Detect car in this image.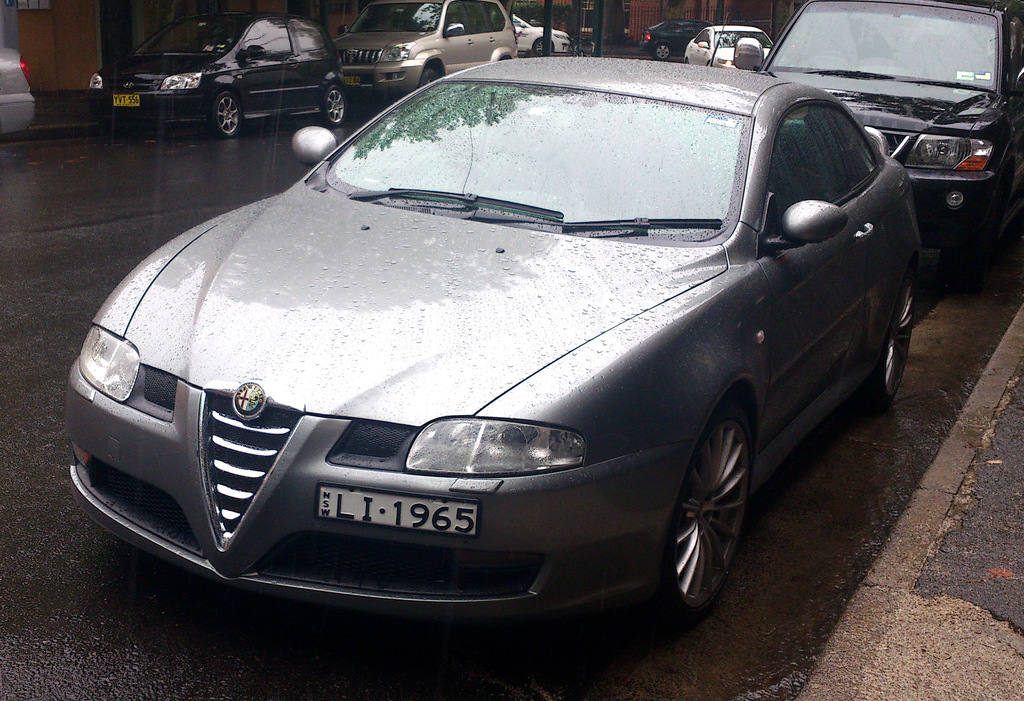
Detection: <box>98,8,356,134</box>.
